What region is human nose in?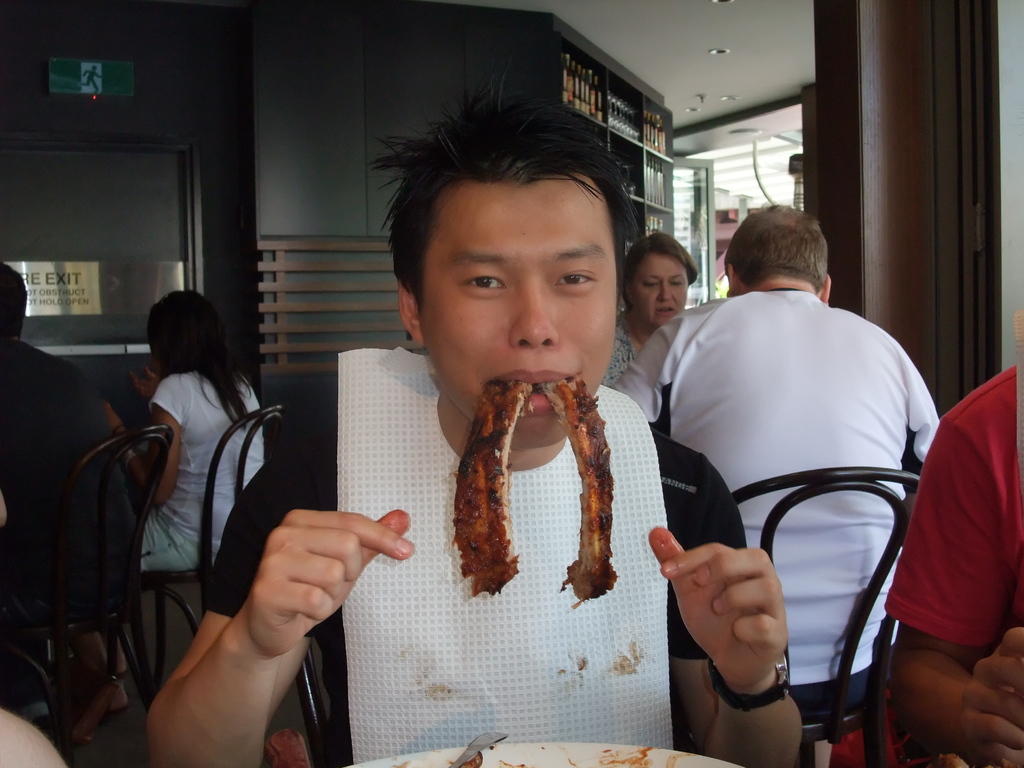
<region>506, 276, 565, 352</region>.
